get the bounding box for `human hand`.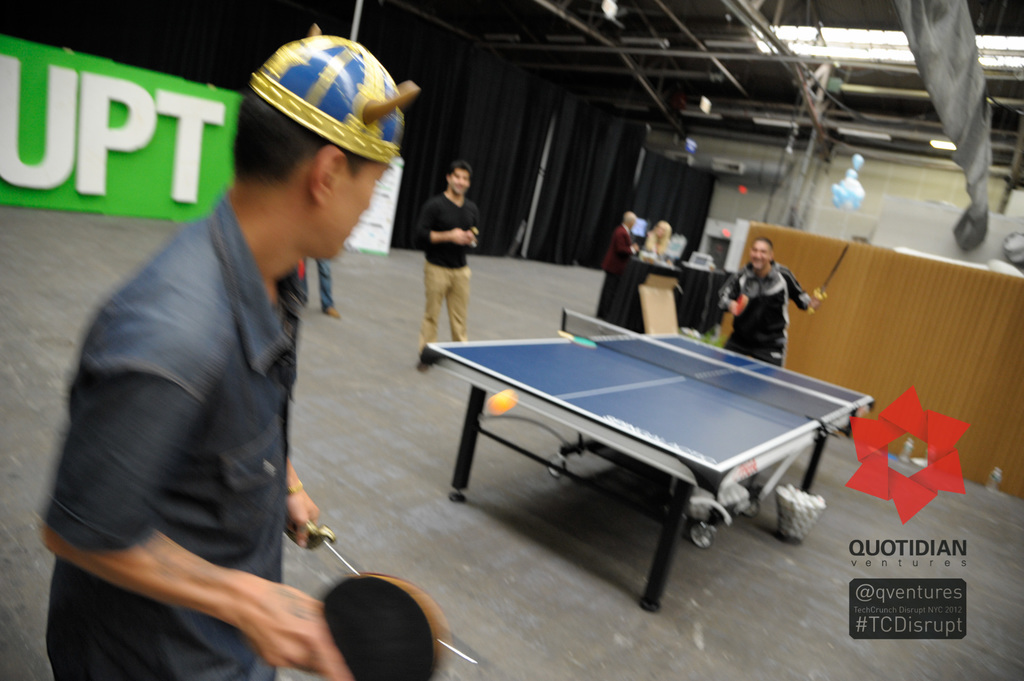
rect(806, 300, 821, 312).
